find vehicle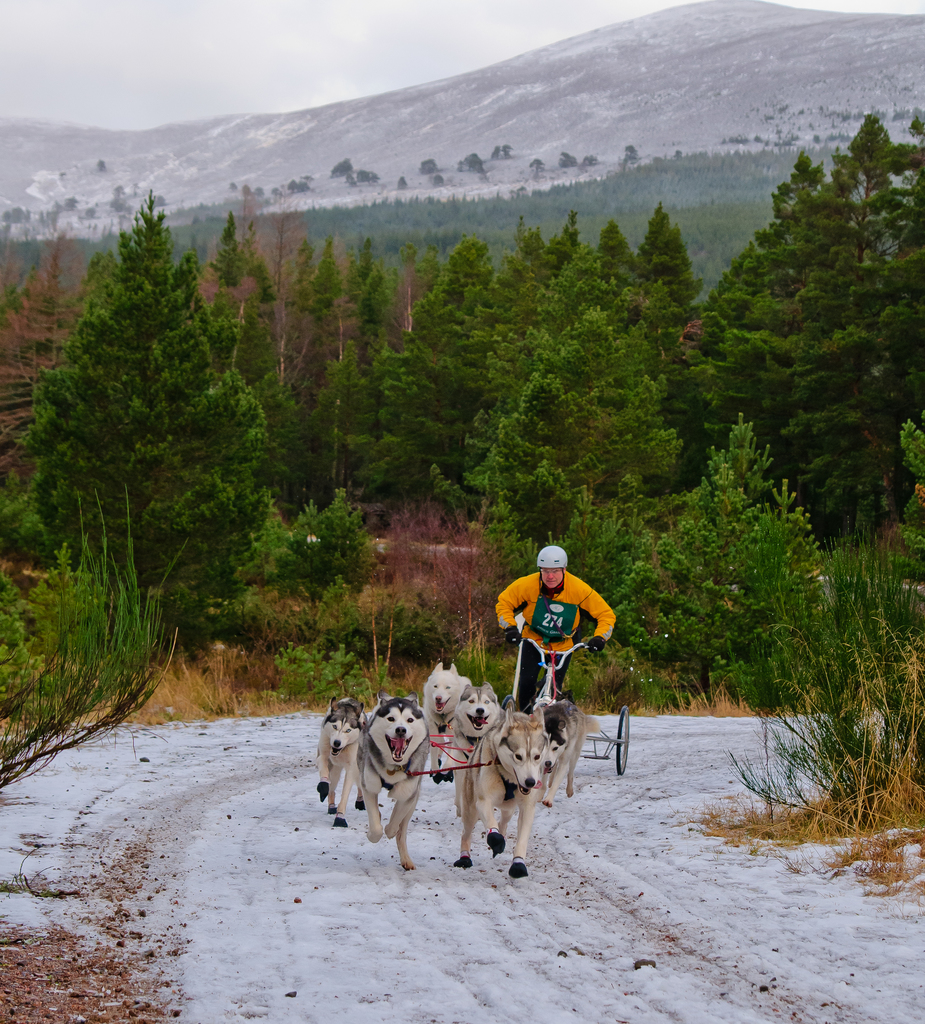
bbox(503, 635, 633, 772)
